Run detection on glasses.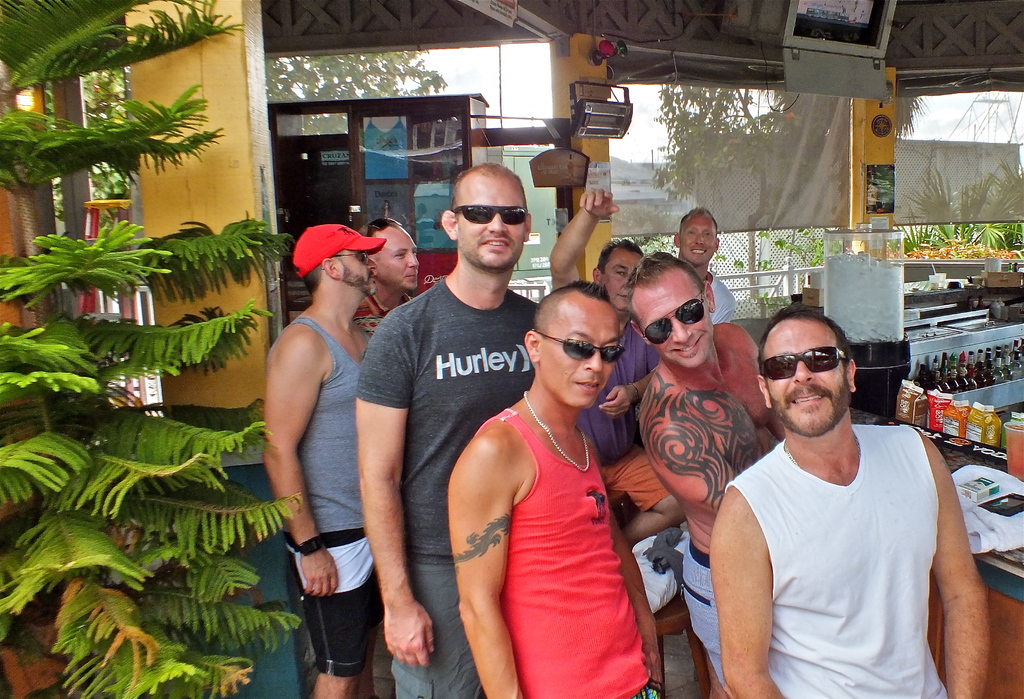
Result: [x1=330, y1=250, x2=368, y2=262].
